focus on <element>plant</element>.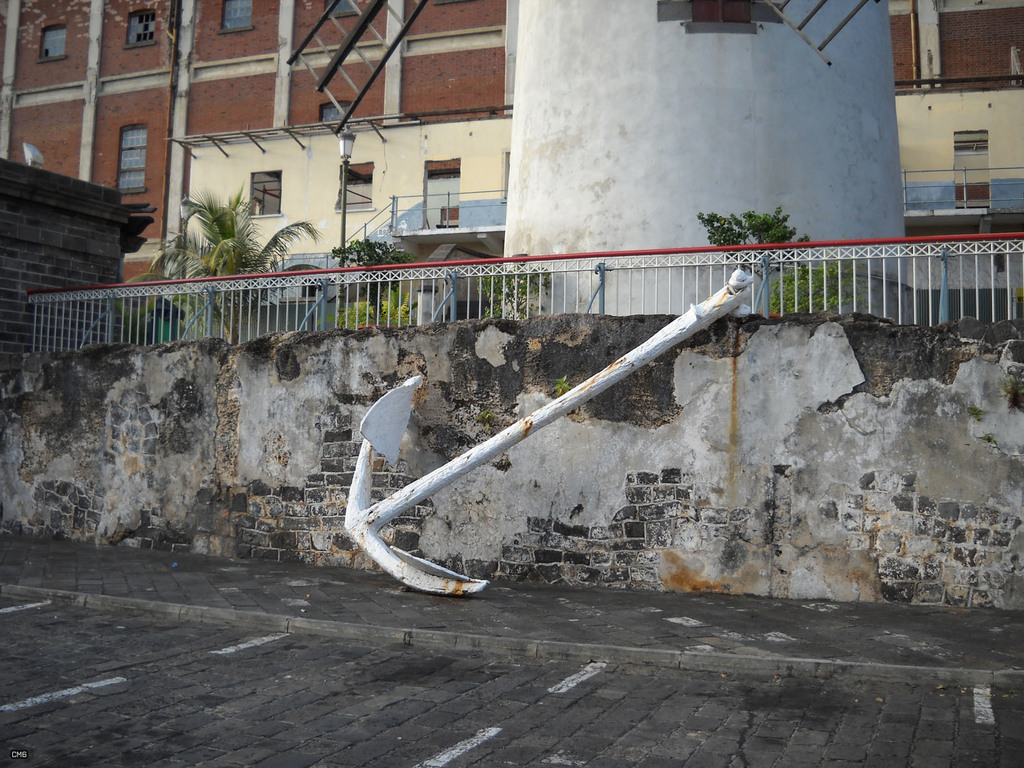
Focused at l=966, t=406, r=981, b=420.
